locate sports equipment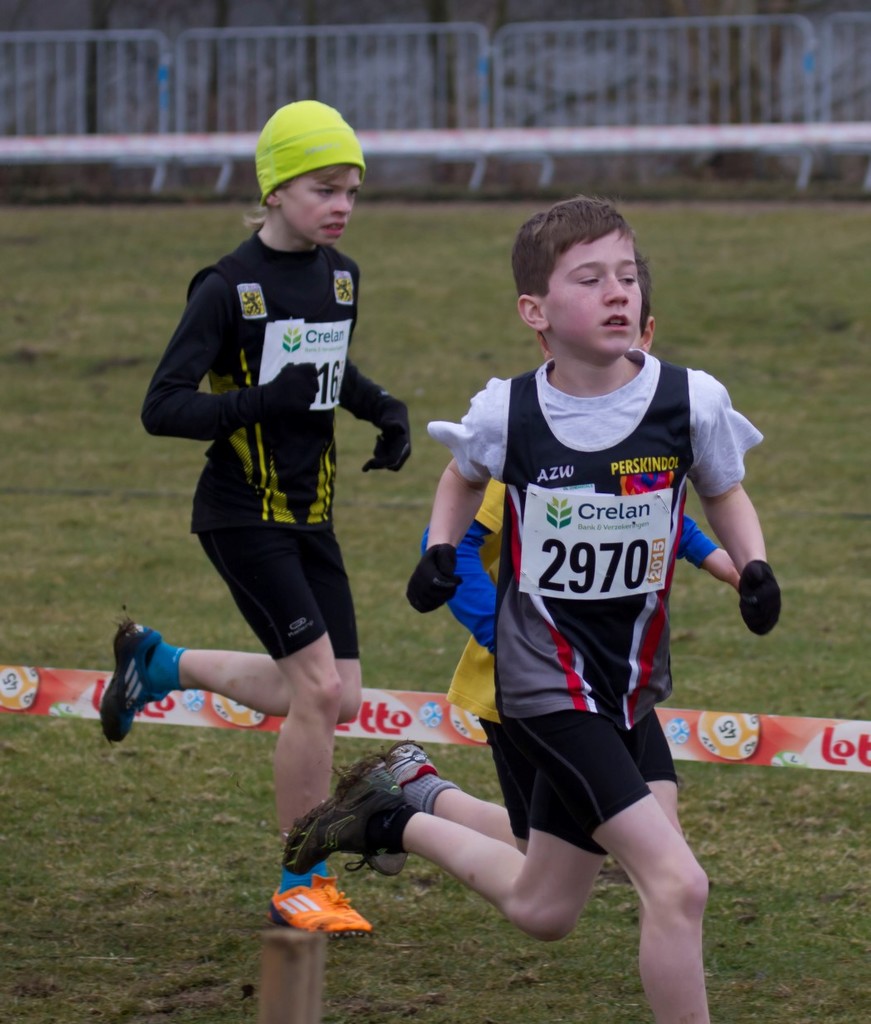
287:762:401:871
